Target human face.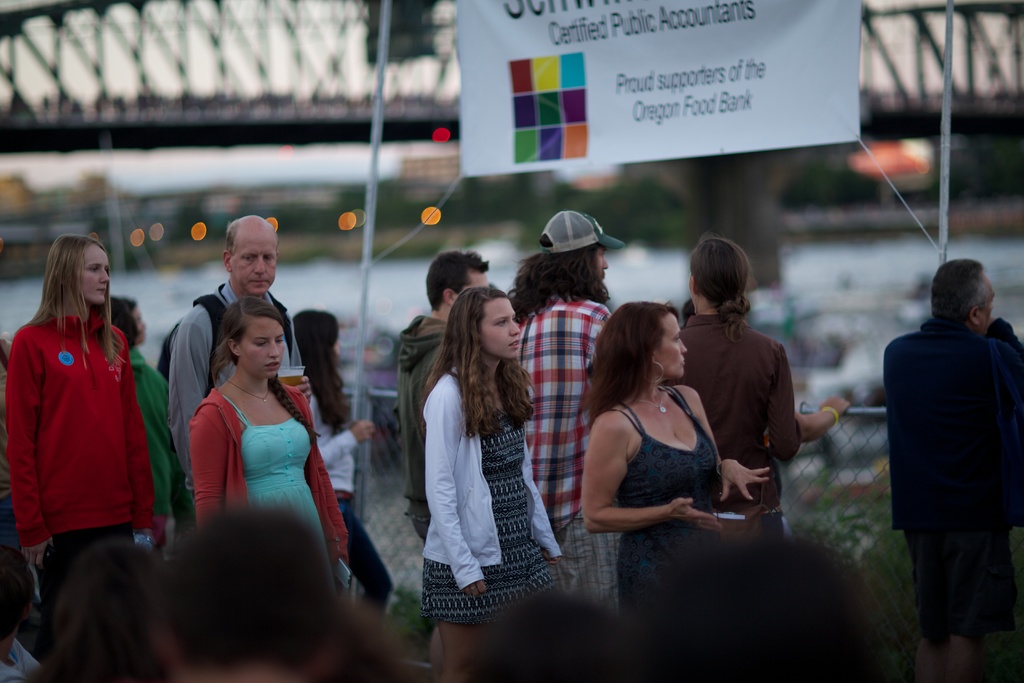
Target region: l=237, t=318, r=284, b=378.
